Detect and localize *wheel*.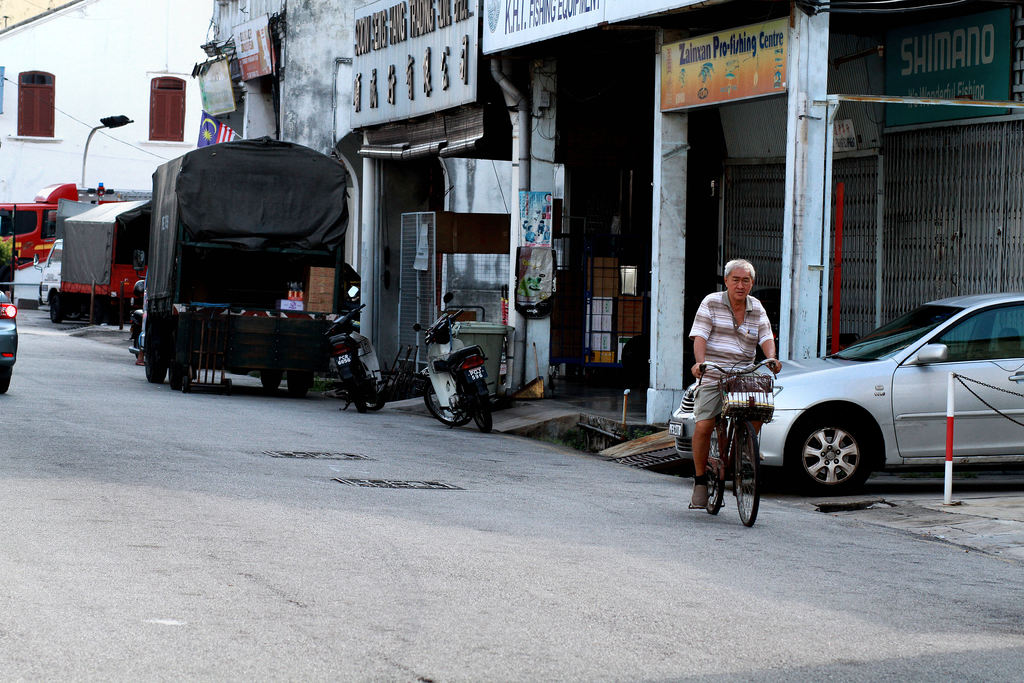
Localized at rect(134, 335, 138, 359).
